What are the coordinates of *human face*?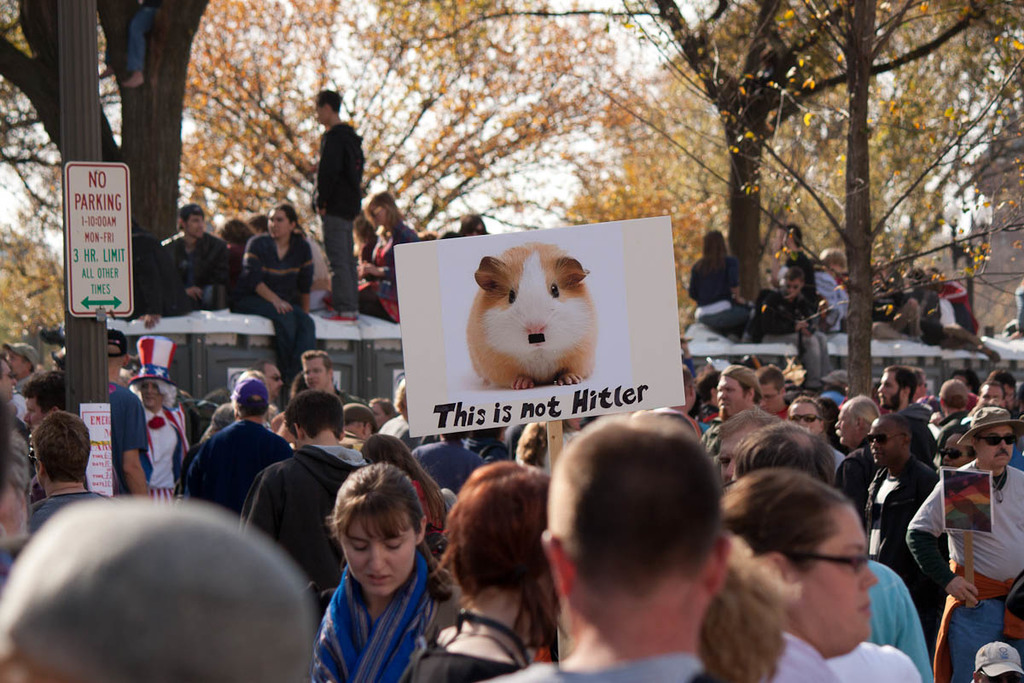
<bbox>784, 405, 816, 434</bbox>.
